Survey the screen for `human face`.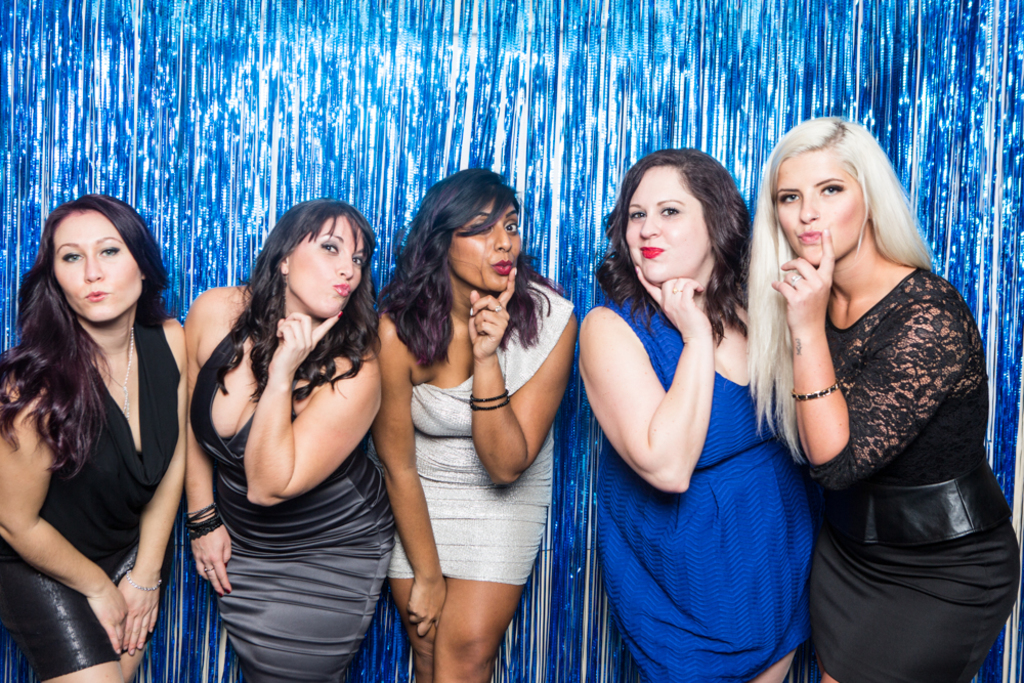
Survey found: bbox(447, 198, 520, 291).
